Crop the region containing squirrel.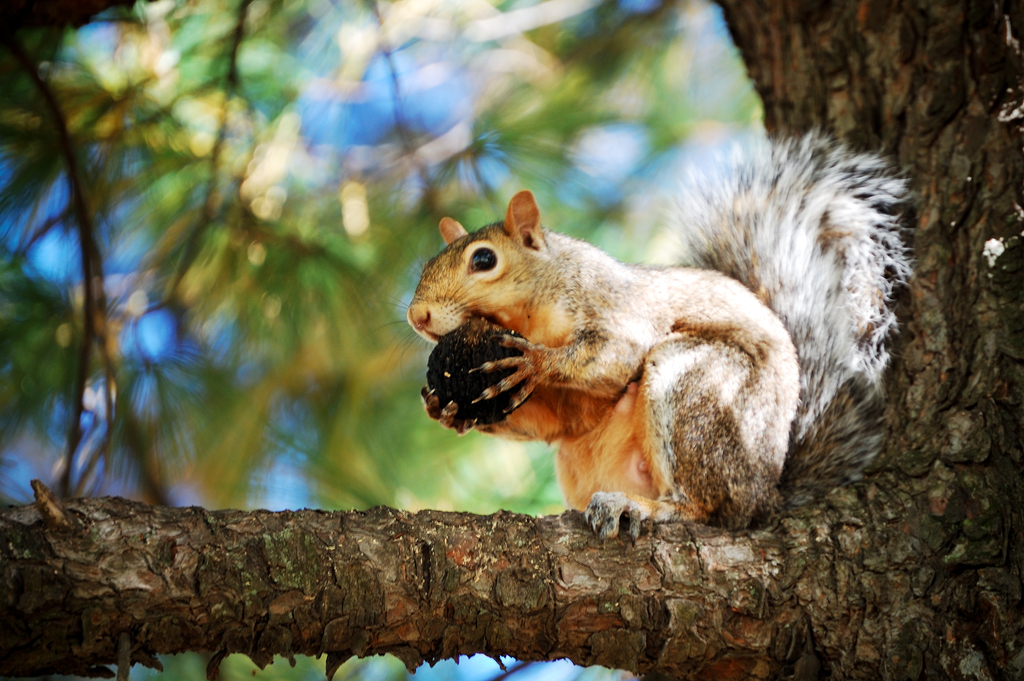
Crop region: <bbox>368, 127, 925, 544</bbox>.
